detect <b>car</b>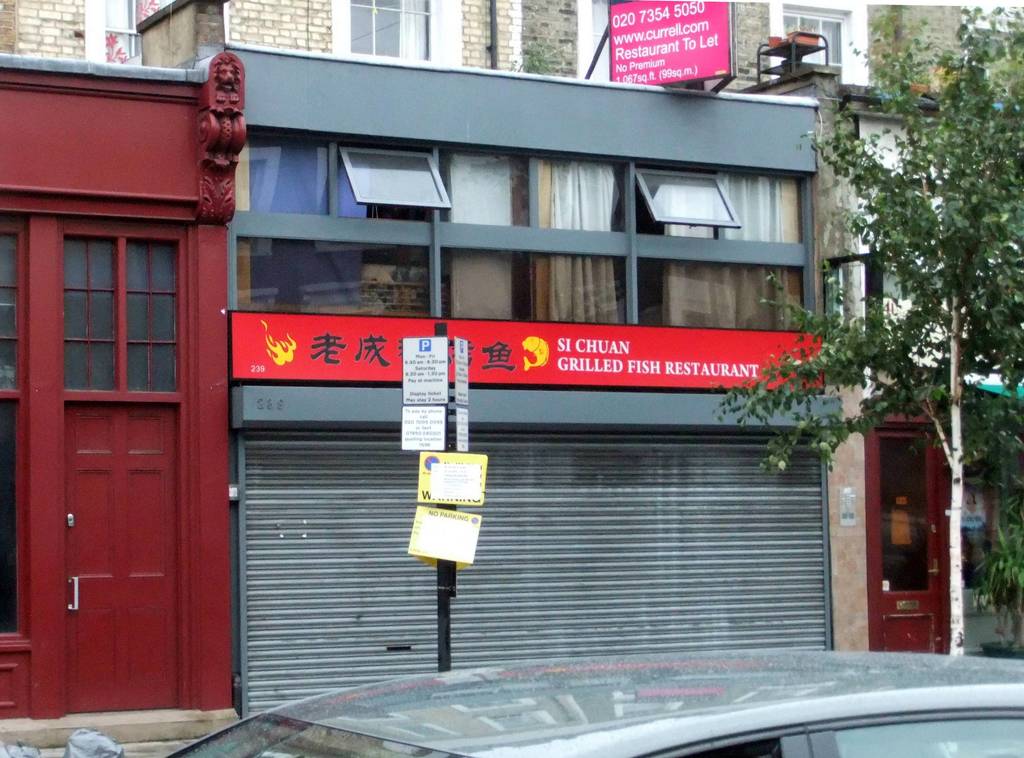
<box>161,649,1023,757</box>
